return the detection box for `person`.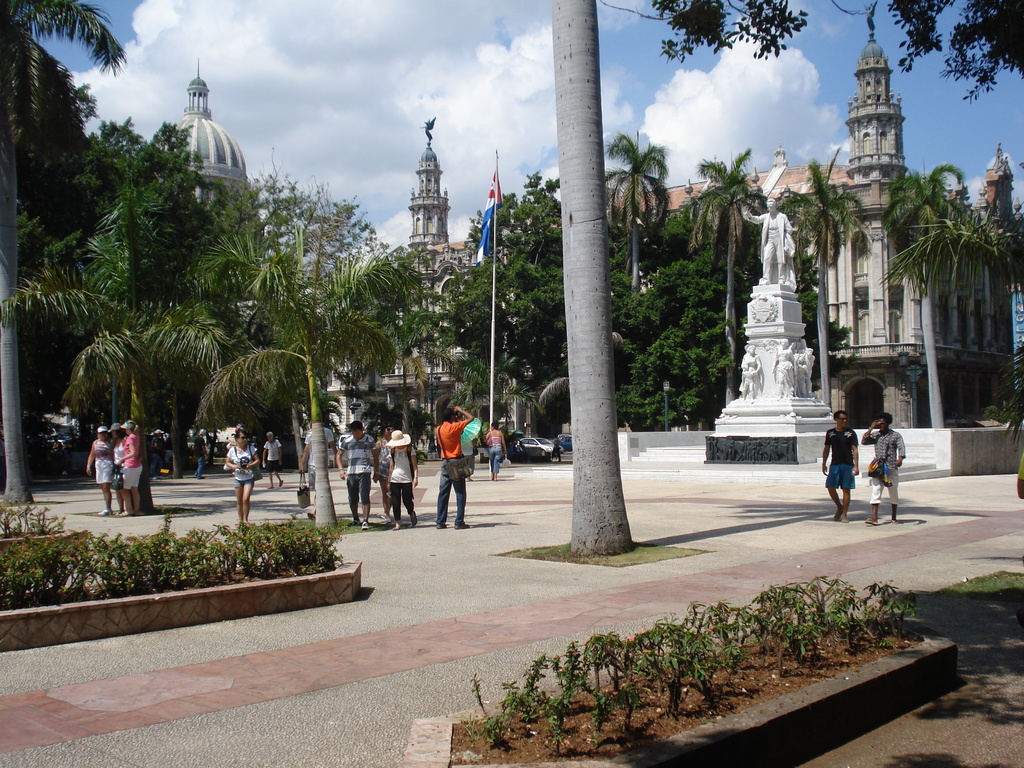
left=266, top=431, right=282, bottom=483.
